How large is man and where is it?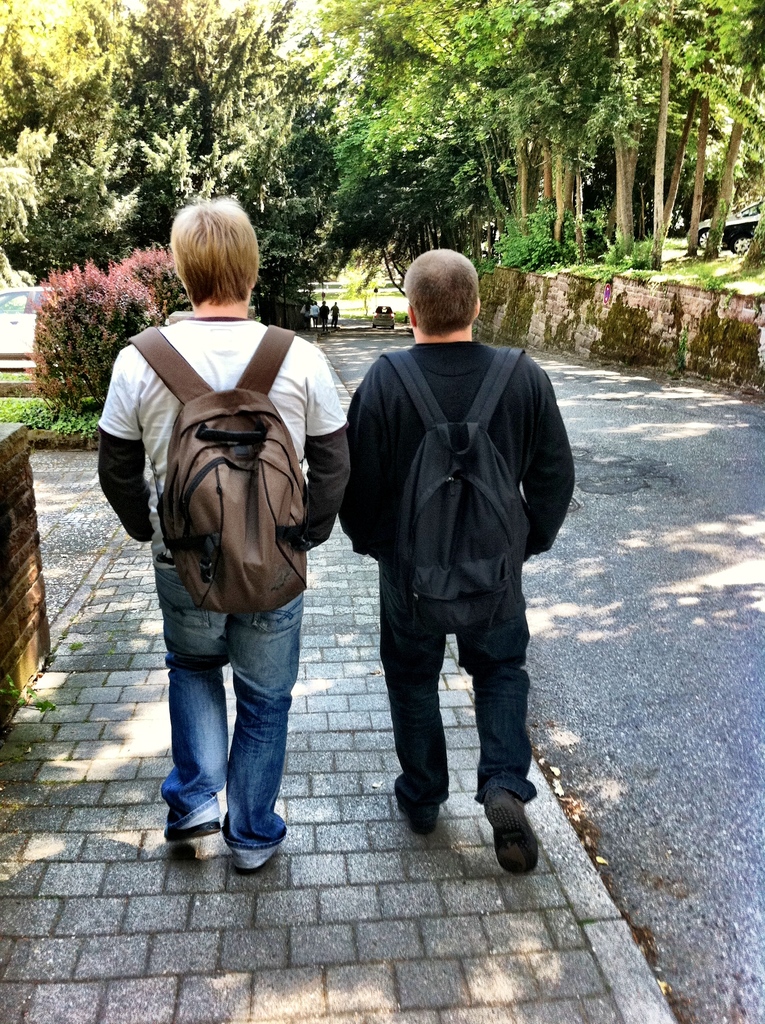
Bounding box: rect(90, 183, 355, 876).
